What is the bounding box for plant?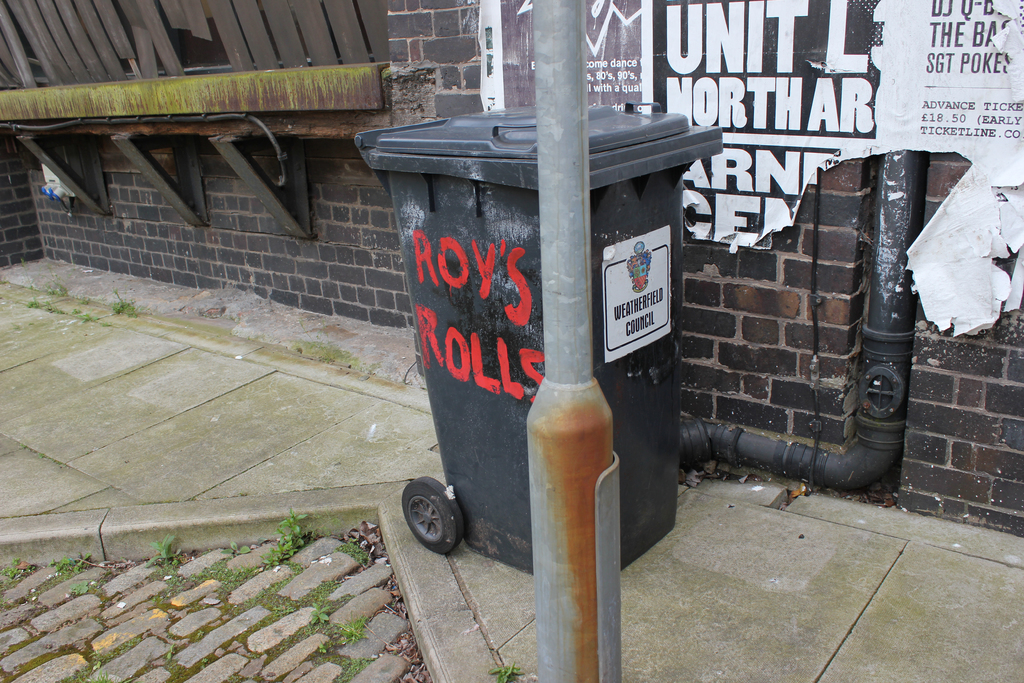
bbox=[349, 539, 366, 562].
